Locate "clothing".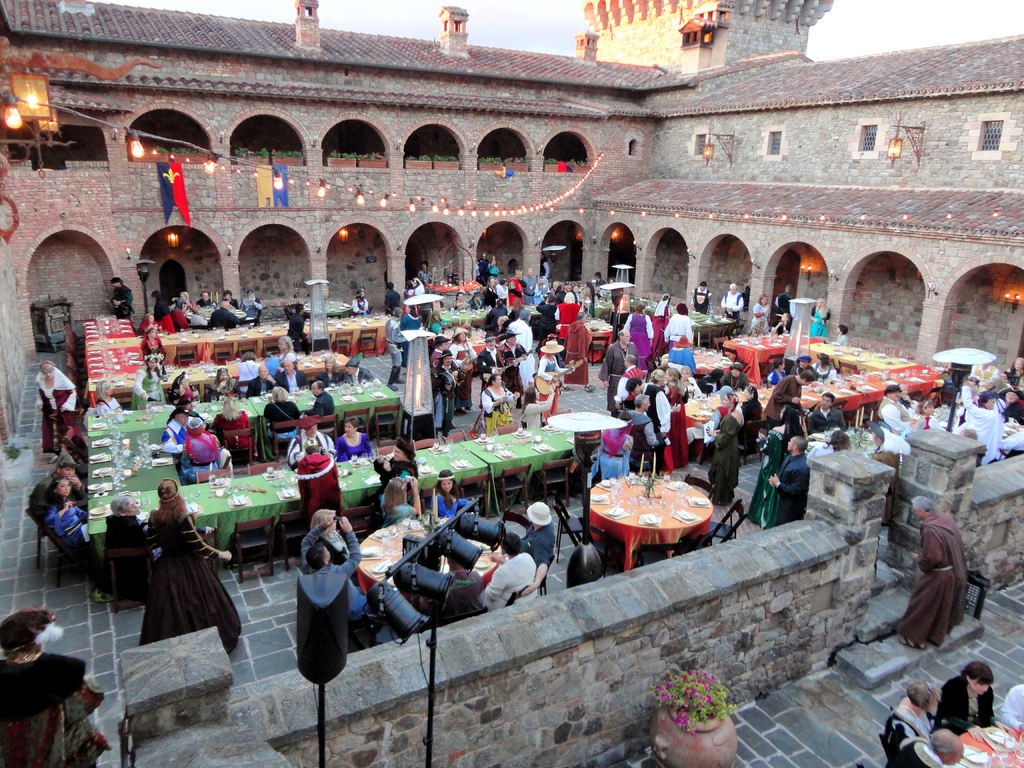
Bounding box: Rect(525, 521, 557, 567).
